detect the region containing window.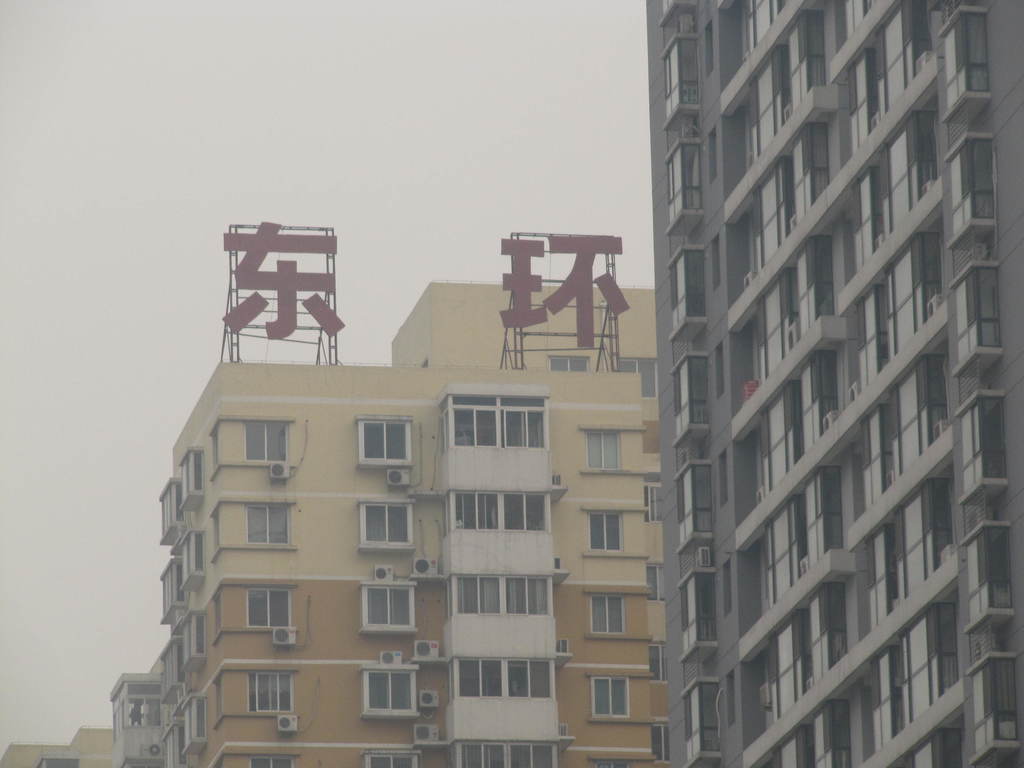
(367,753,419,767).
